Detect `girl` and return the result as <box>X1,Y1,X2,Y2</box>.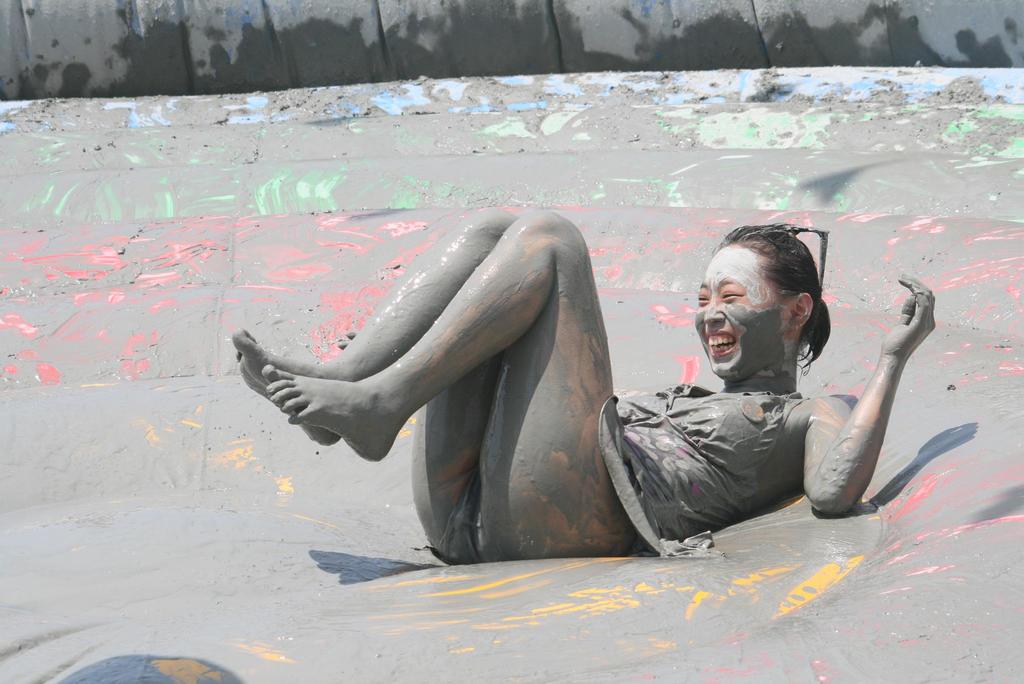
<box>234,204,935,559</box>.
